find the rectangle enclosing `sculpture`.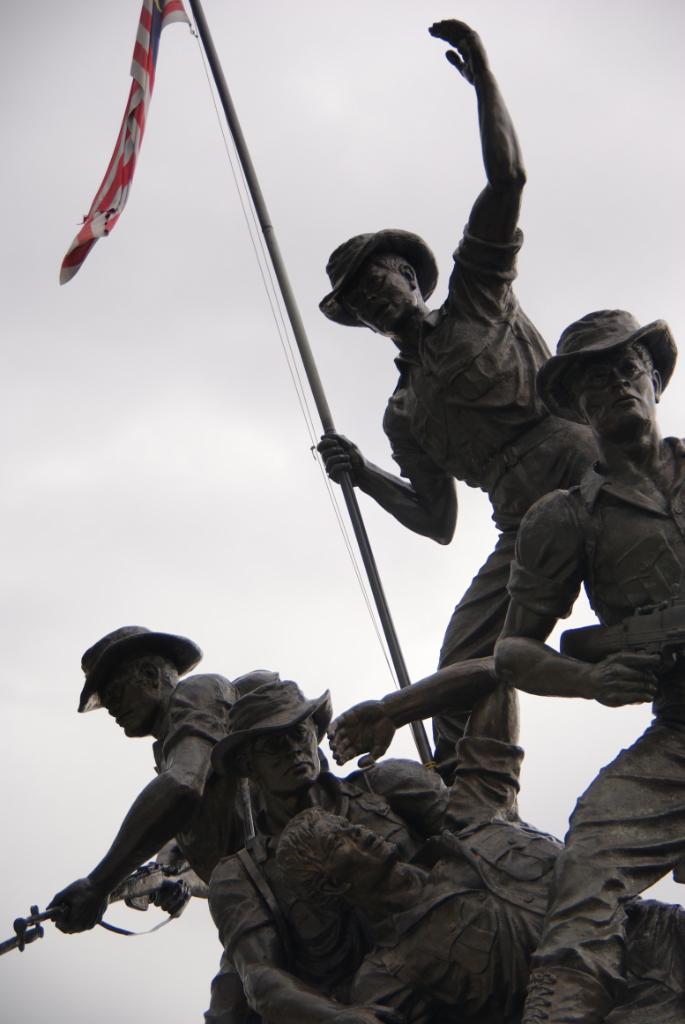
crop(471, 283, 684, 1023).
